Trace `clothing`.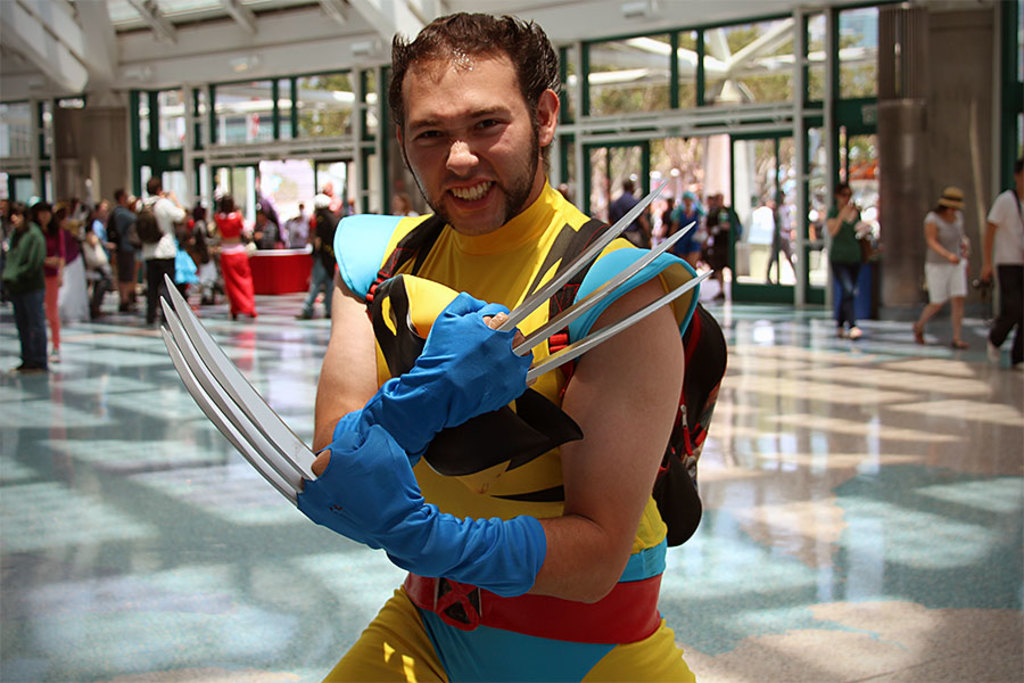
Traced to Rect(0, 222, 38, 352).
